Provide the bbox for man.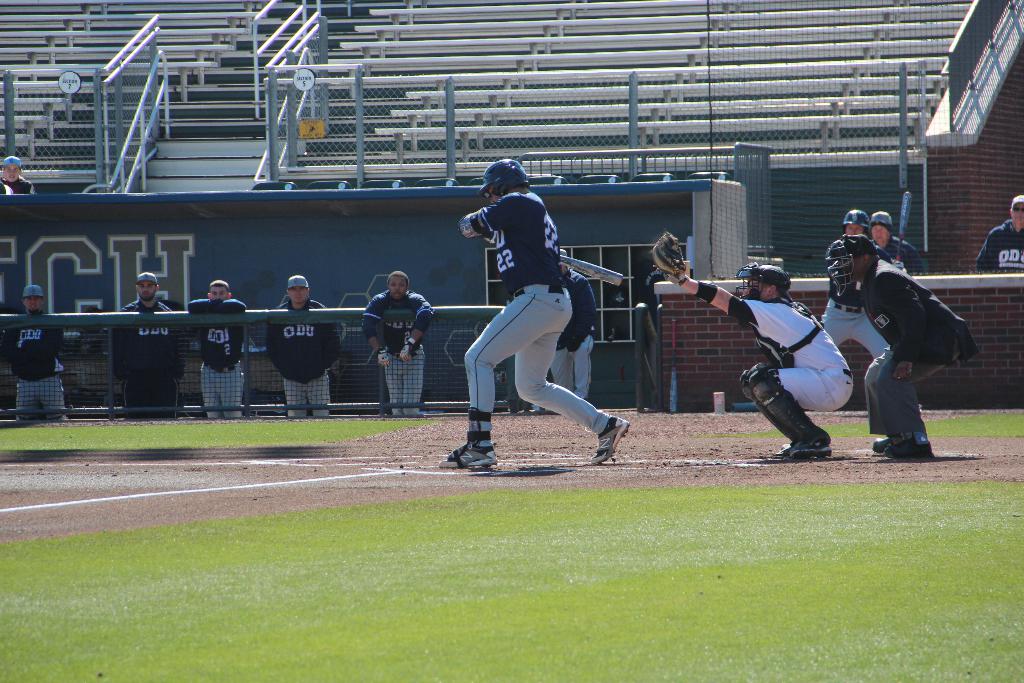
454 161 630 475.
